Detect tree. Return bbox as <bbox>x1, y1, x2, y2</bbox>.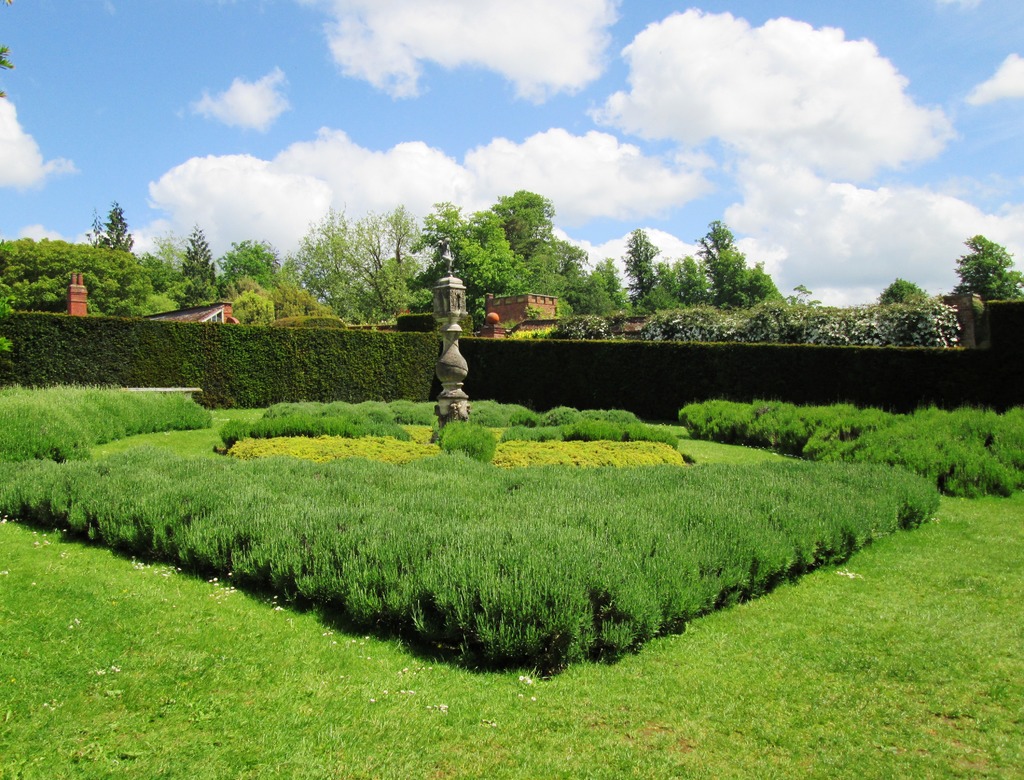
<bbox>958, 230, 1016, 311</bbox>.
